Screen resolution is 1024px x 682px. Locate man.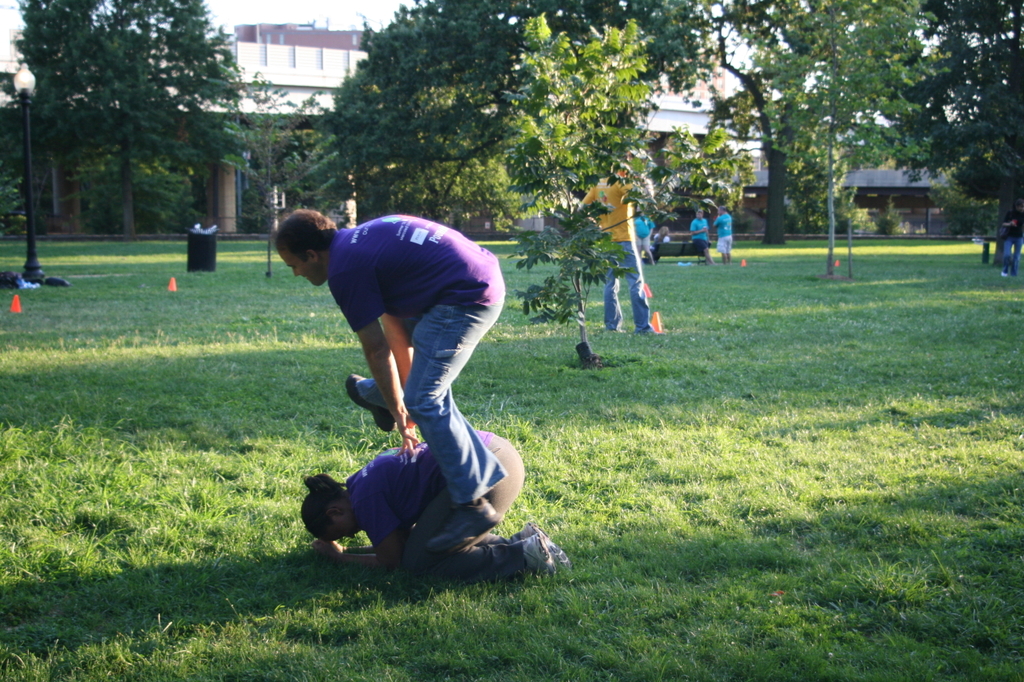
<bbox>690, 209, 711, 269</bbox>.
